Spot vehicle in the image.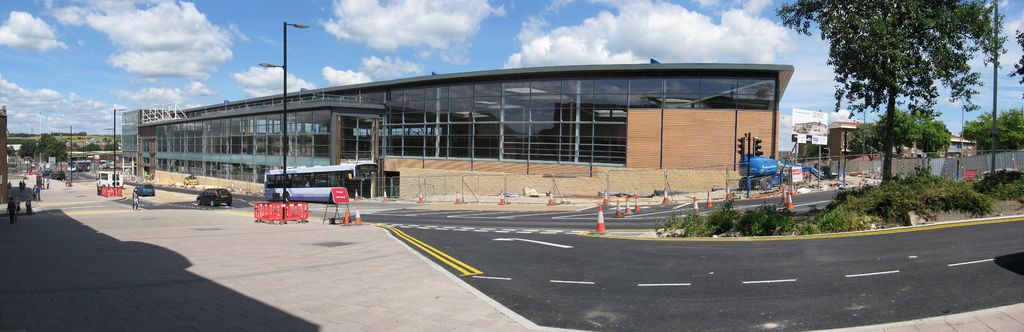
vehicle found at bbox=(195, 186, 234, 208).
